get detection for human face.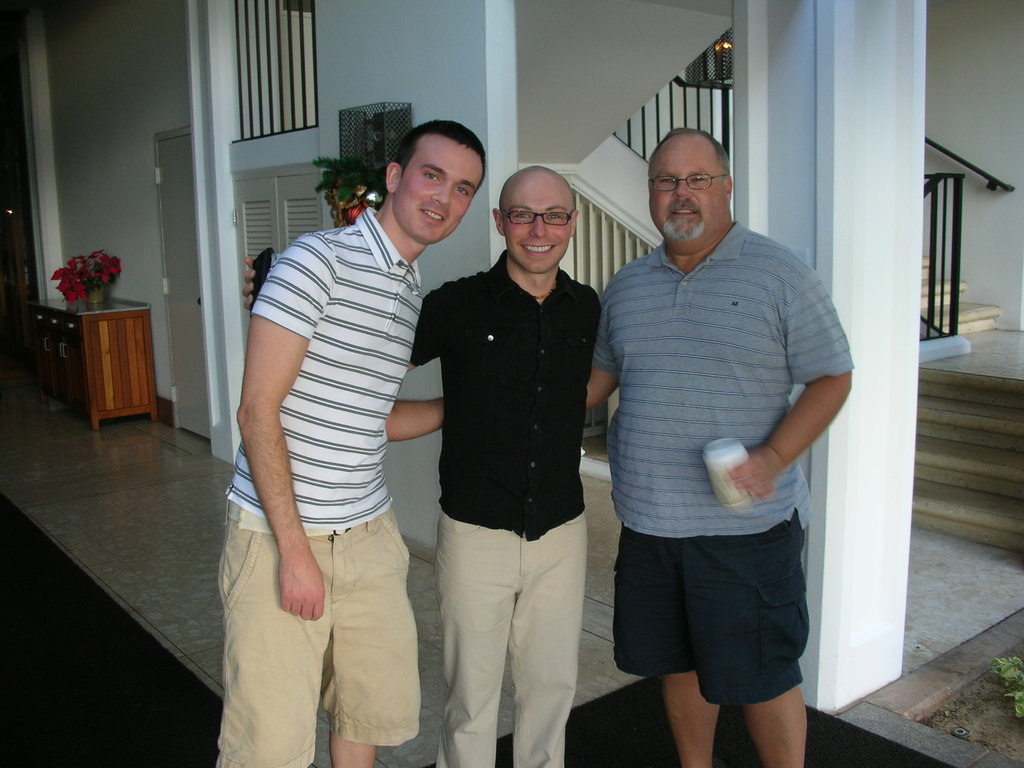
Detection: bbox=(648, 144, 727, 242).
